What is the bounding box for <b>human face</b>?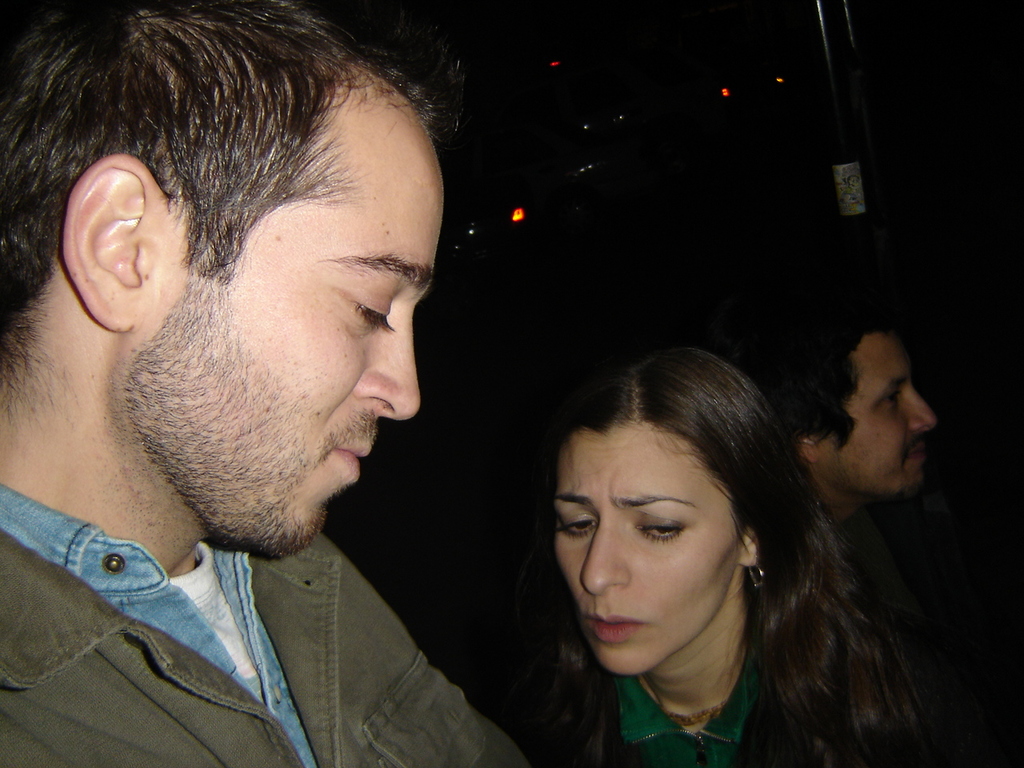
{"left": 546, "top": 410, "right": 741, "bottom": 681}.
